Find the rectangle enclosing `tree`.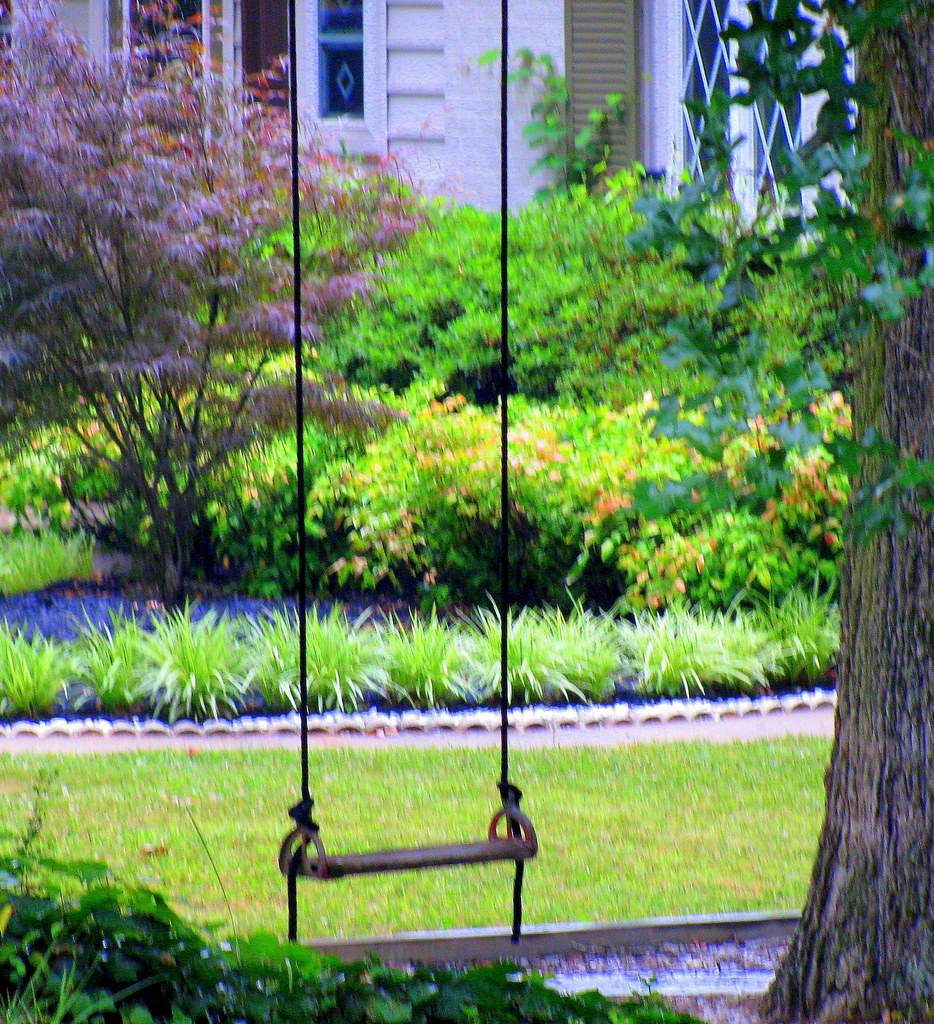
locate(0, 0, 438, 581).
